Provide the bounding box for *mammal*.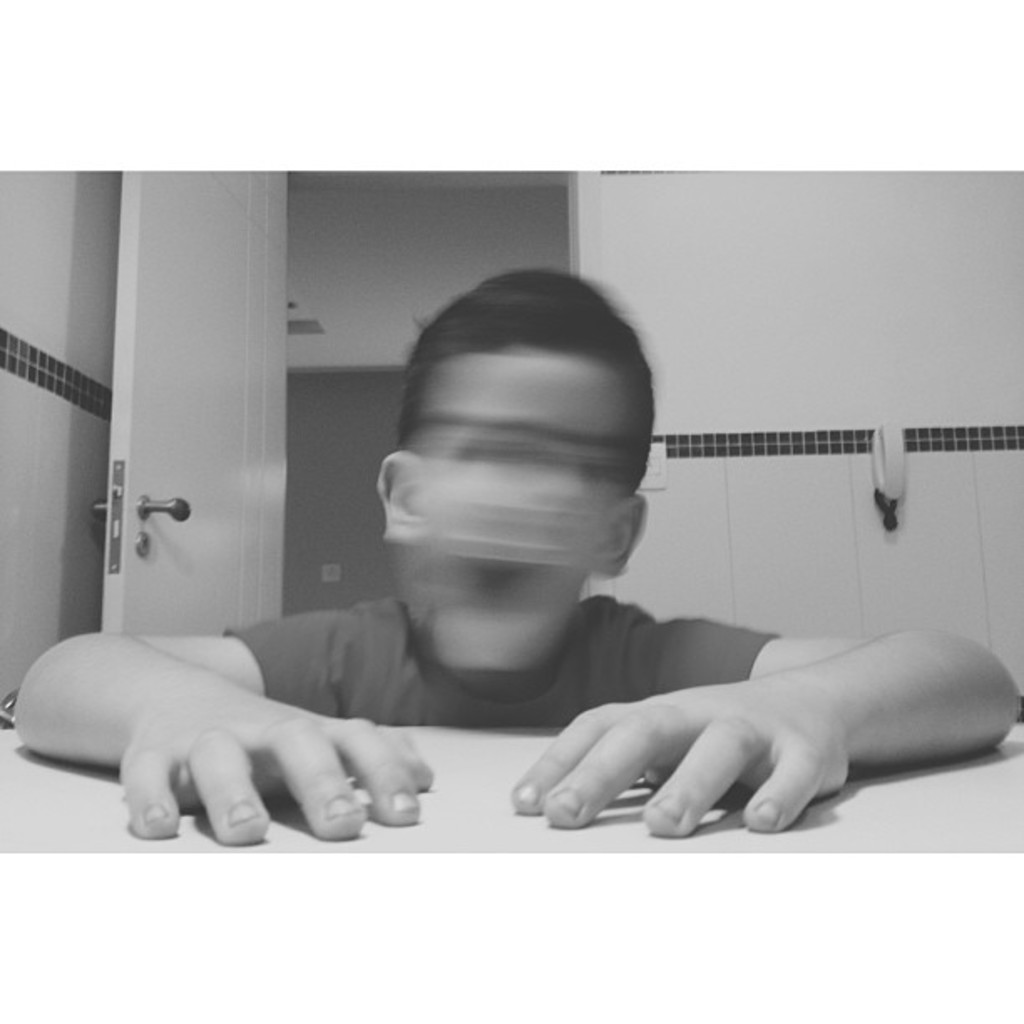
bbox(119, 298, 974, 907).
